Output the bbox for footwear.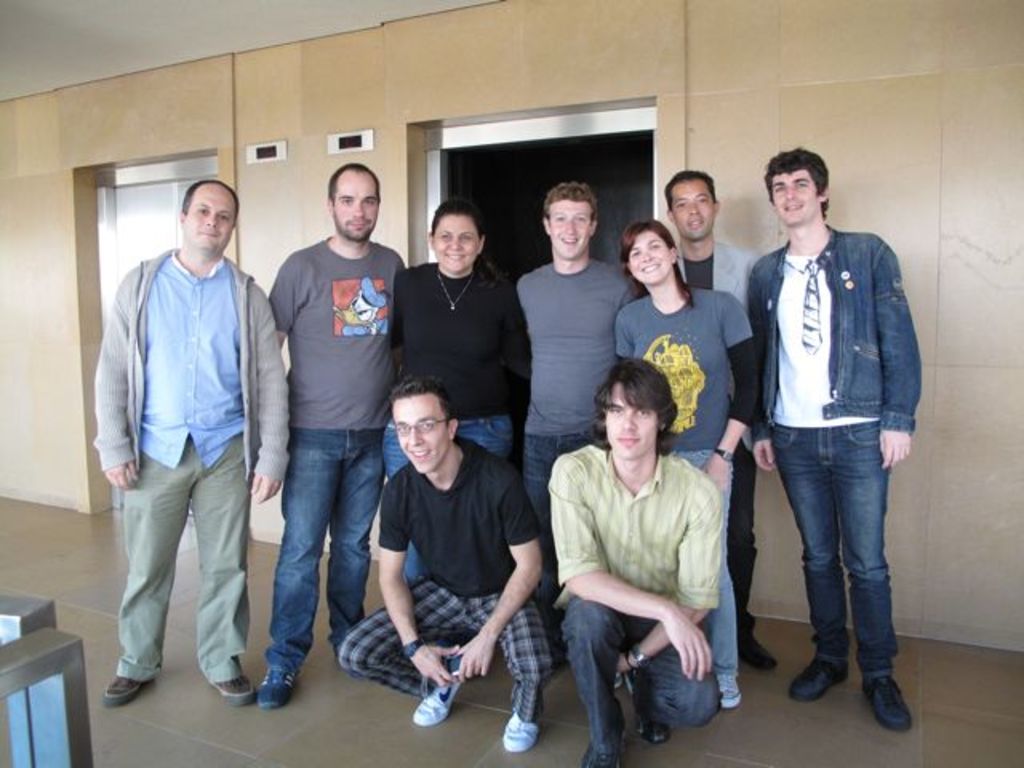
BBox(582, 744, 621, 766).
